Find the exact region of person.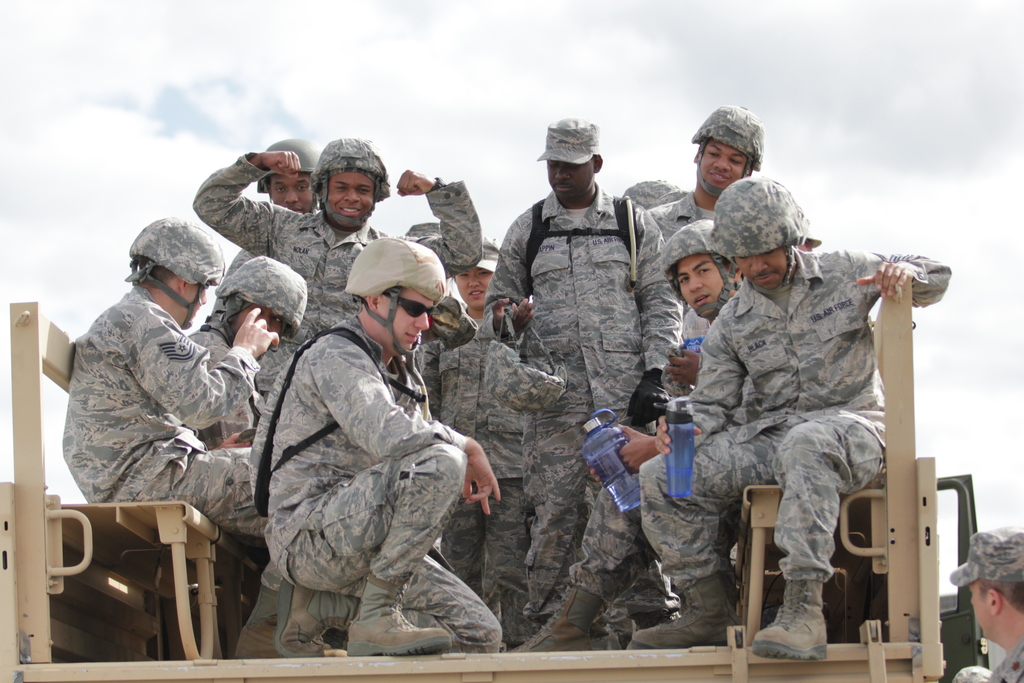
Exact region: bbox=(506, 224, 756, 655).
